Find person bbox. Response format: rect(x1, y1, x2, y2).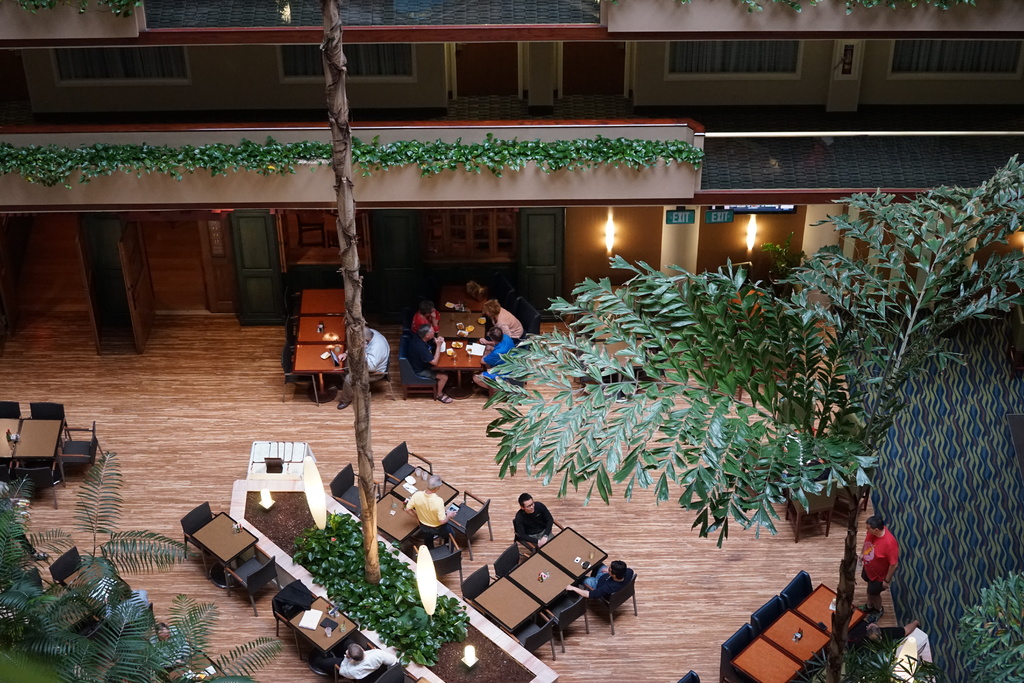
rect(511, 491, 555, 546).
